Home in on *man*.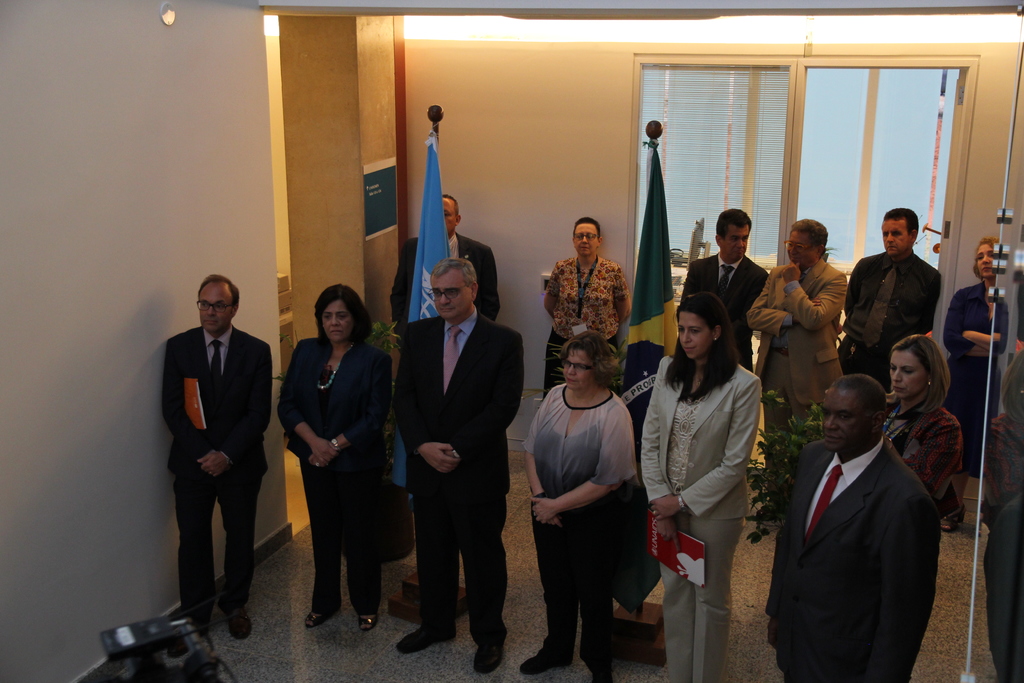
Homed in at 829,198,948,395.
